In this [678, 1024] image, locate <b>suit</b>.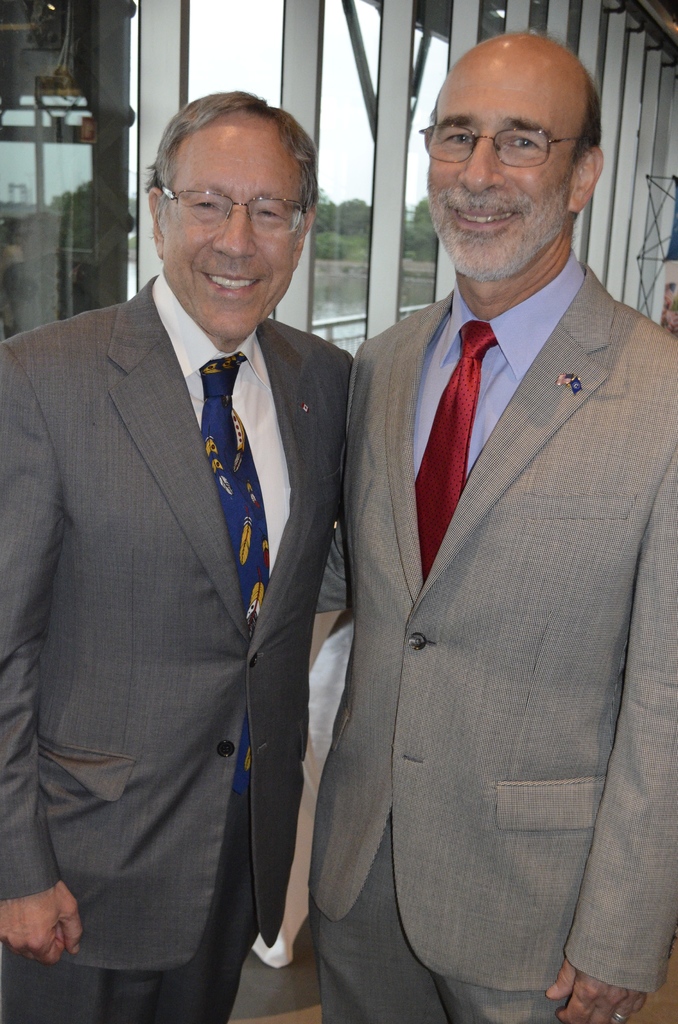
Bounding box: [x1=0, y1=274, x2=355, y2=1023].
